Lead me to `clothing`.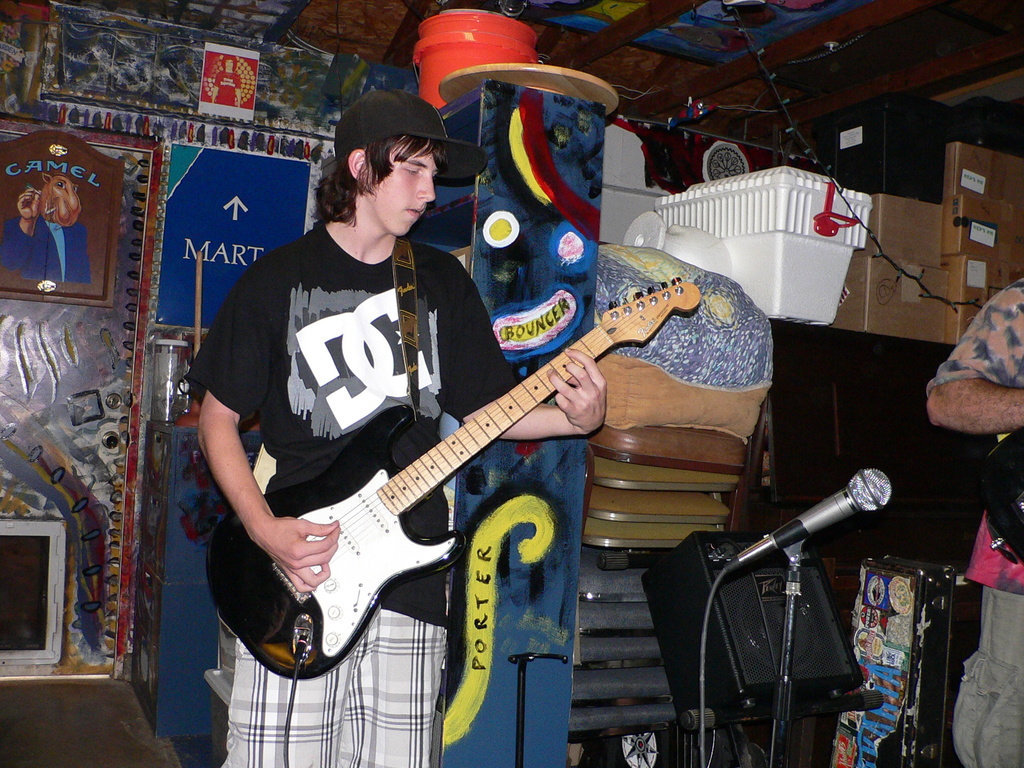
Lead to [left=179, top=221, right=525, bottom=767].
